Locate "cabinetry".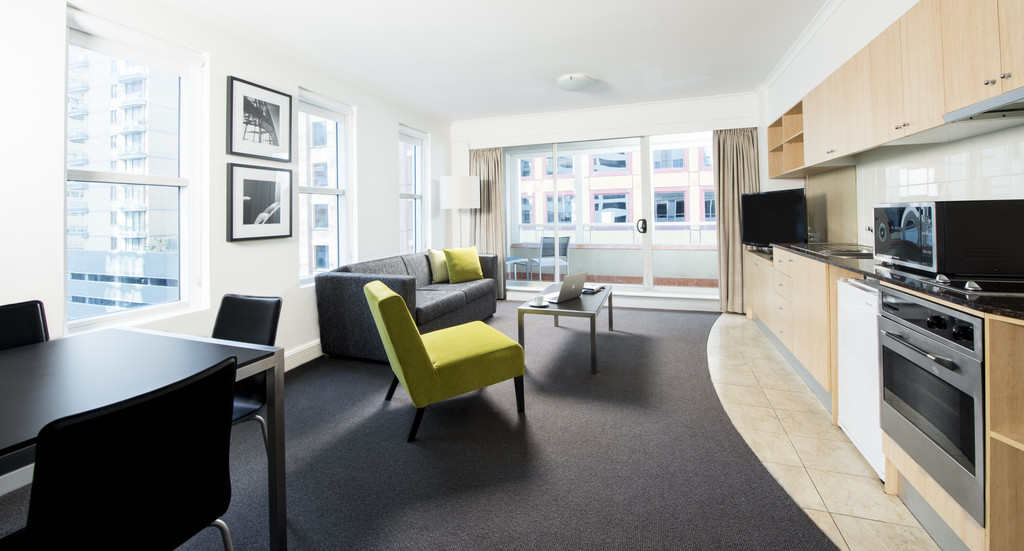
Bounding box: left=741, top=249, right=779, bottom=336.
